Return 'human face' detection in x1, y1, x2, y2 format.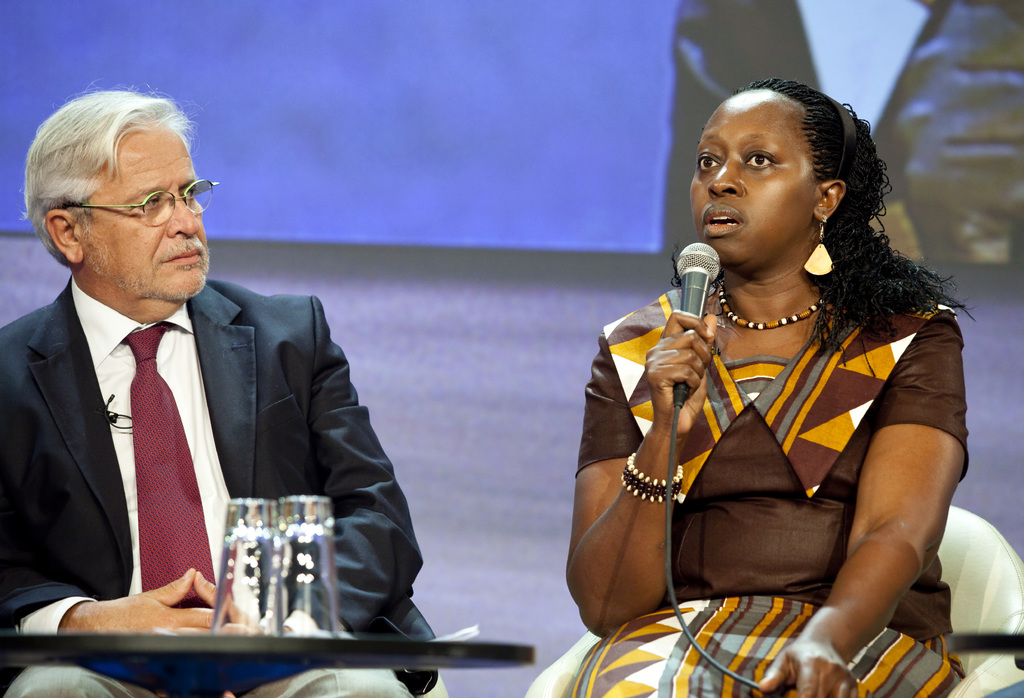
76, 126, 211, 302.
